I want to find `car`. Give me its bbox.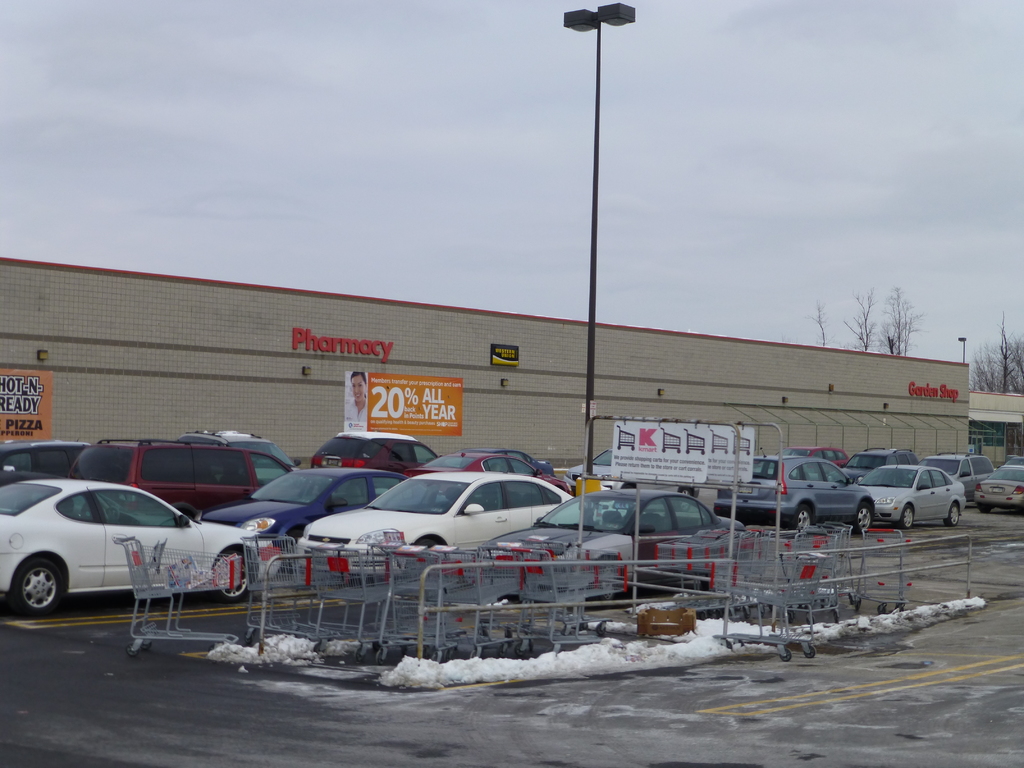
412:450:575:494.
